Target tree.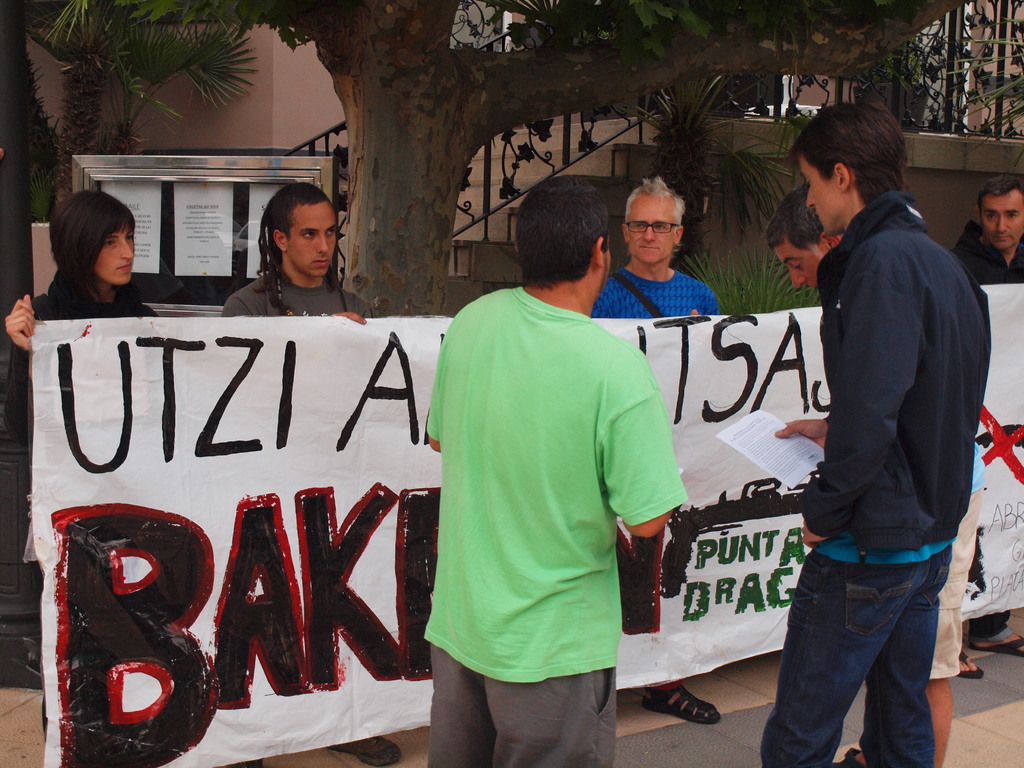
Target region: <box>289,0,971,313</box>.
